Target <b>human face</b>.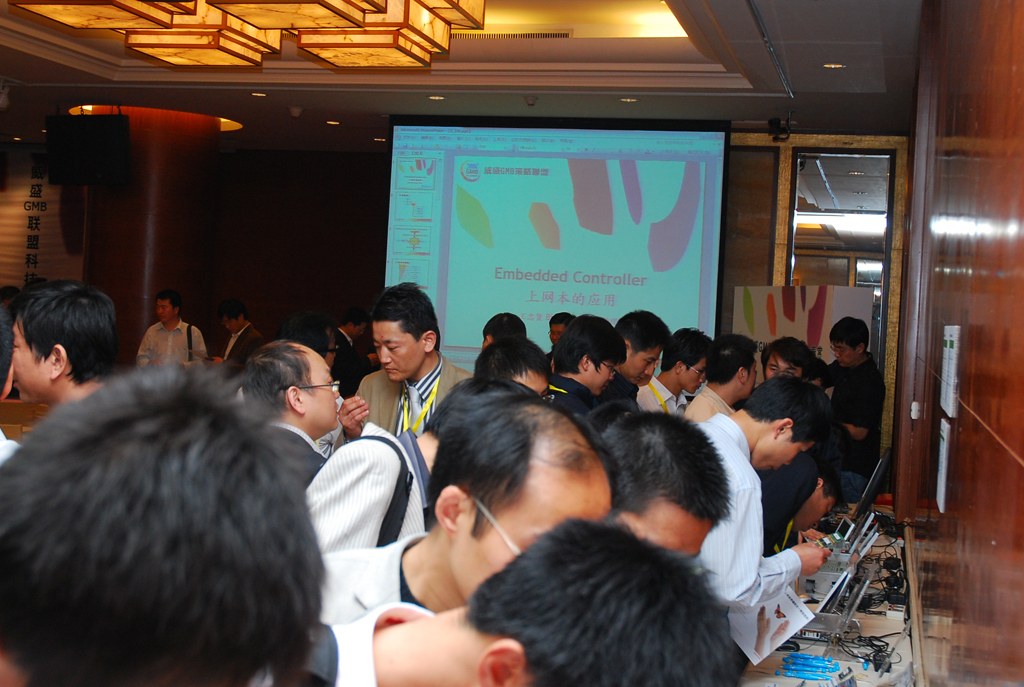
Target region: rect(760, 421, 799, 470).
